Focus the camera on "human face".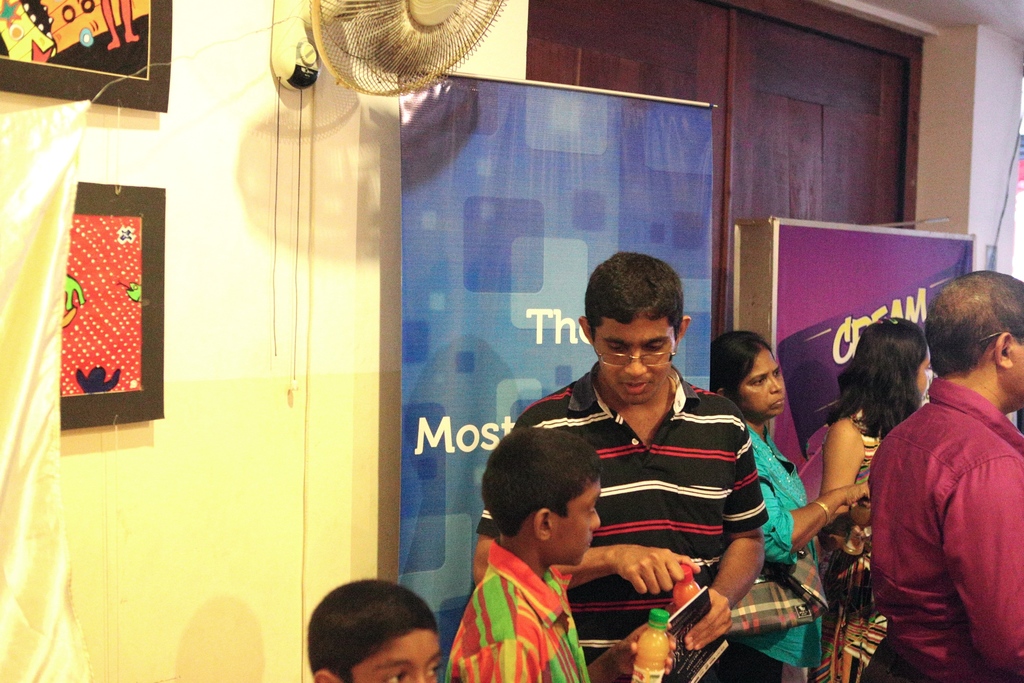
Focus region: <region>733, 347, 787, 415</region>.
